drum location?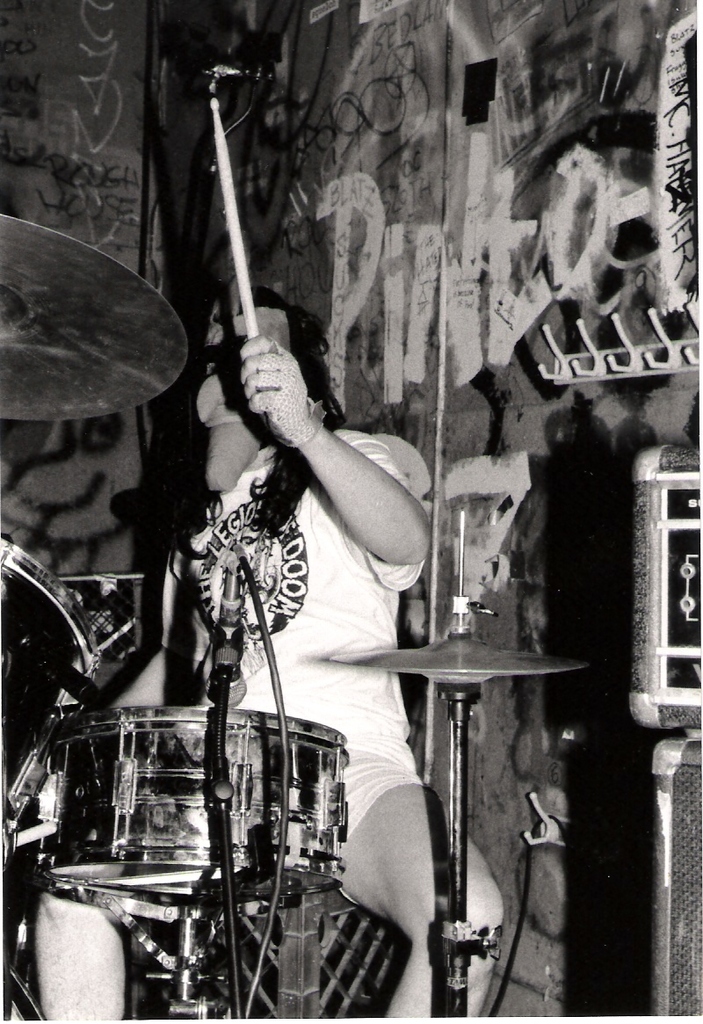
detection(41, 702, 351, 904)
